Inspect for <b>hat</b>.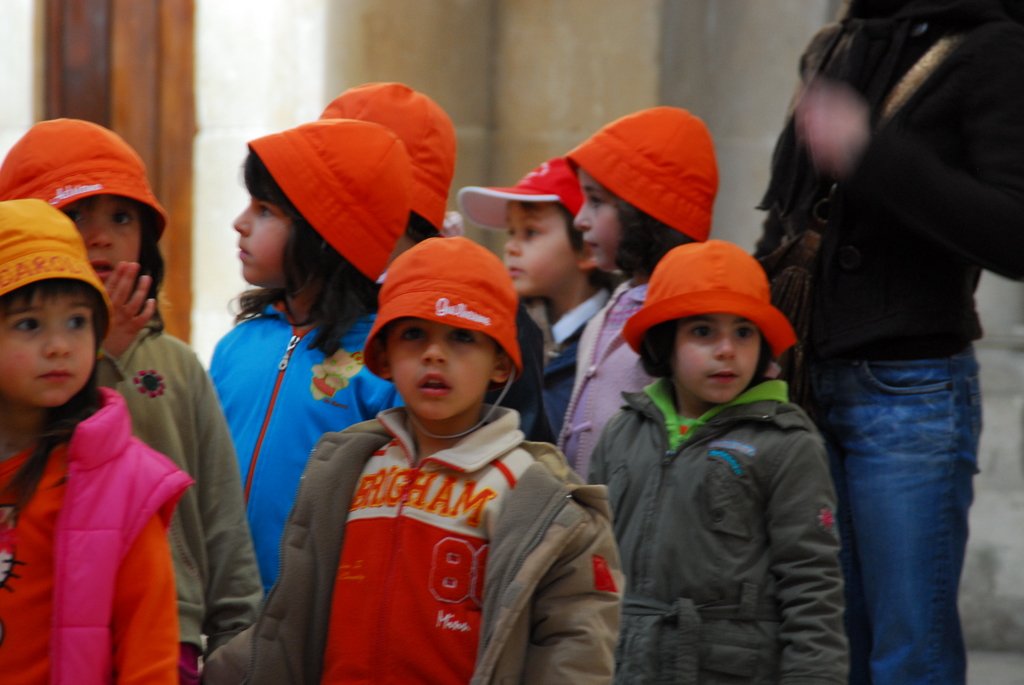
Inspection: BBox(460, 152, 582, 232).
